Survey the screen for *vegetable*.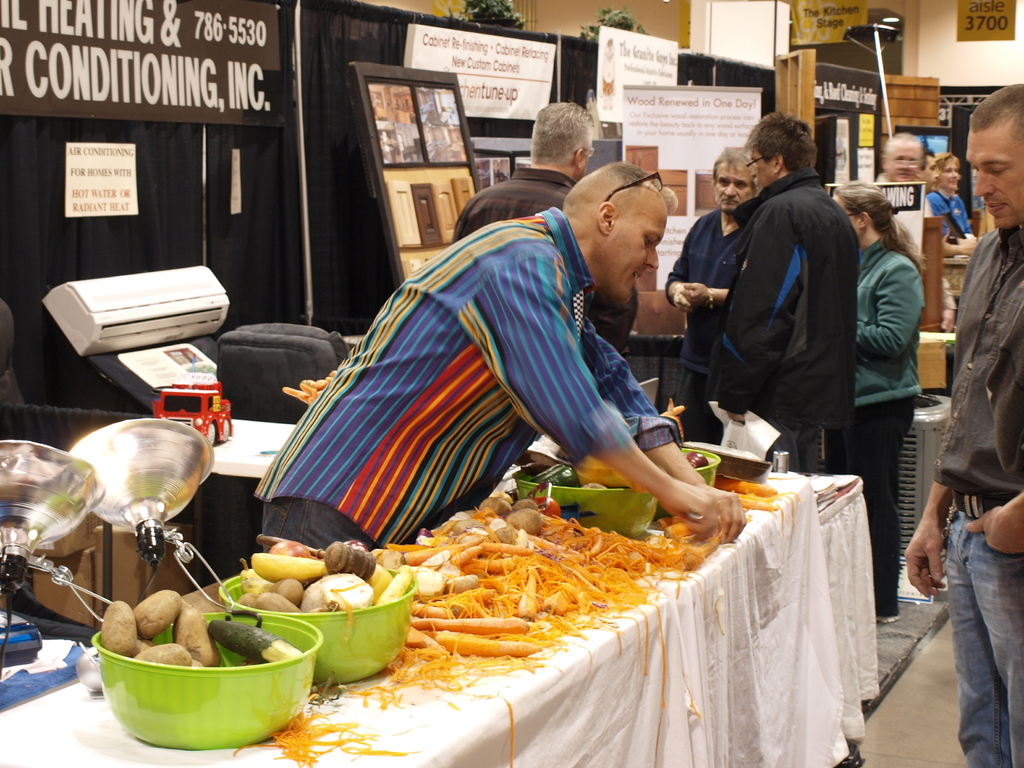
Survey found: <box>259,594,297,615</box>.
